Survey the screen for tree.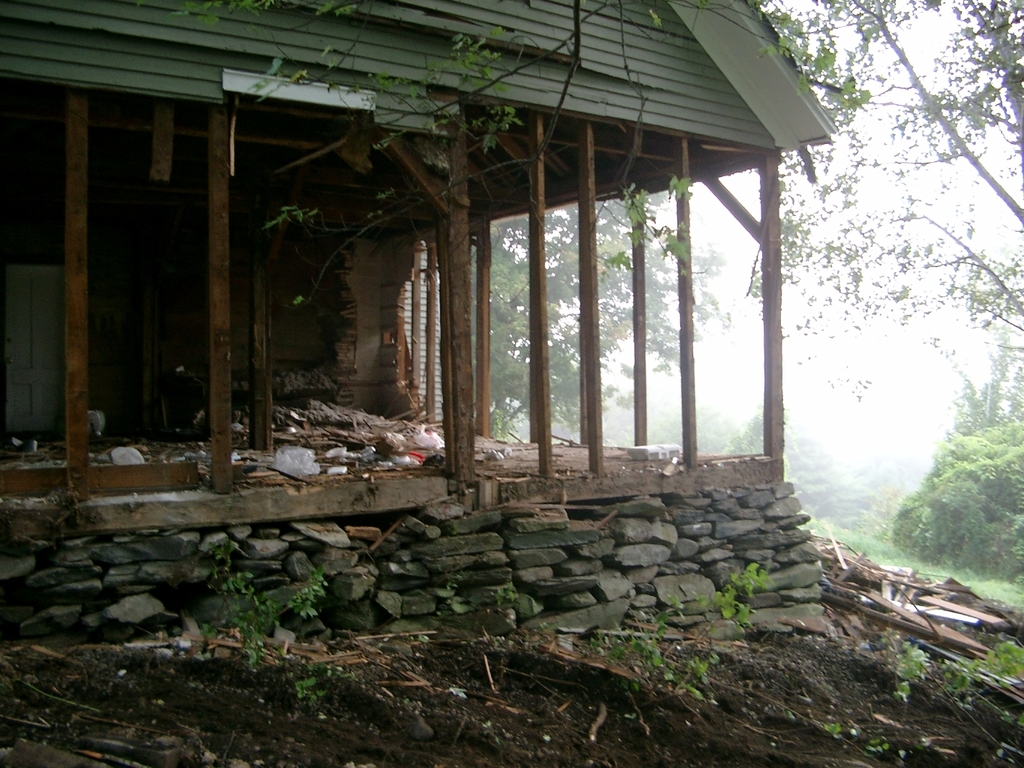
Survey found: Rect(887, 353, 1023, 586).
